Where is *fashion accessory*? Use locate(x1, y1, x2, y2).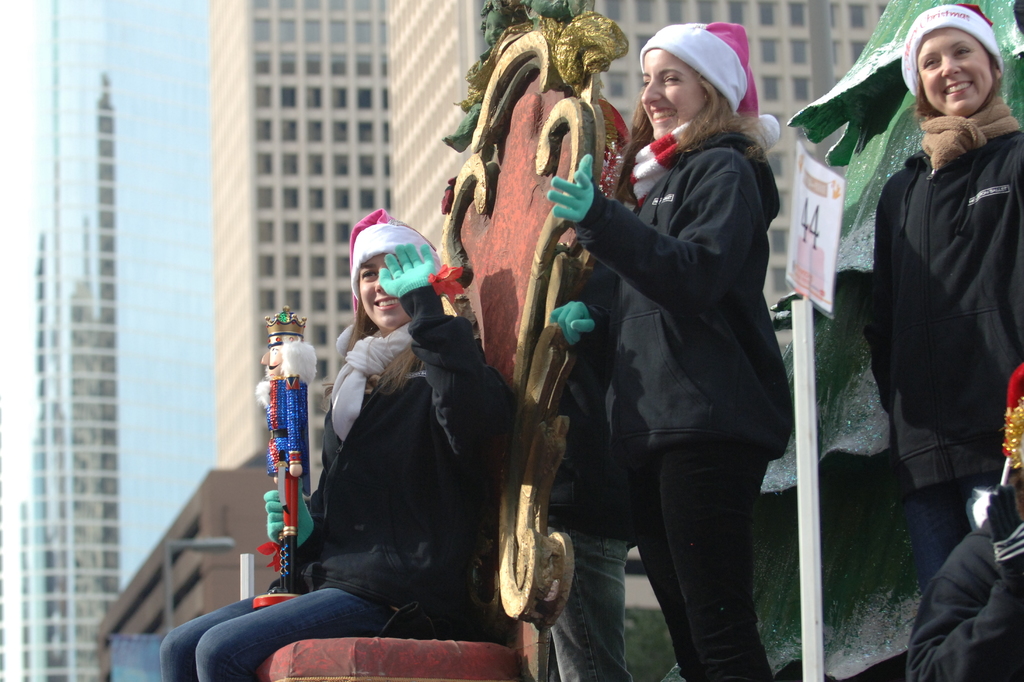
locate(546, 154, 597, 227).
